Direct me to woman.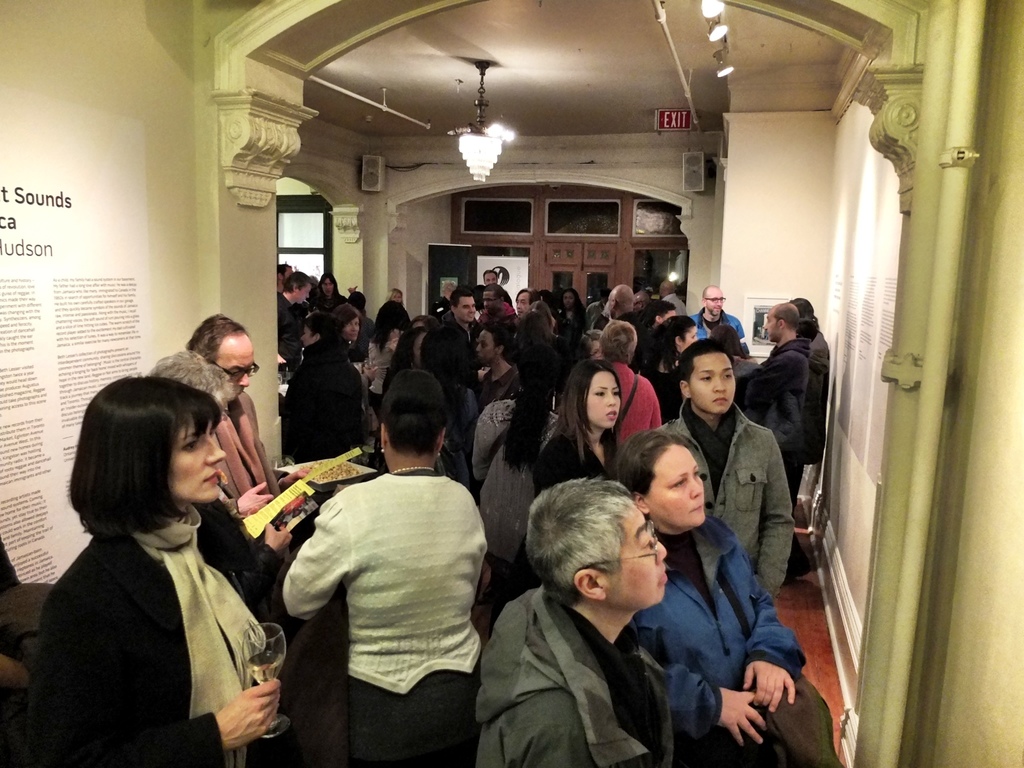
Direction: [x1=472, y1=340, x2=566, y2=600].
